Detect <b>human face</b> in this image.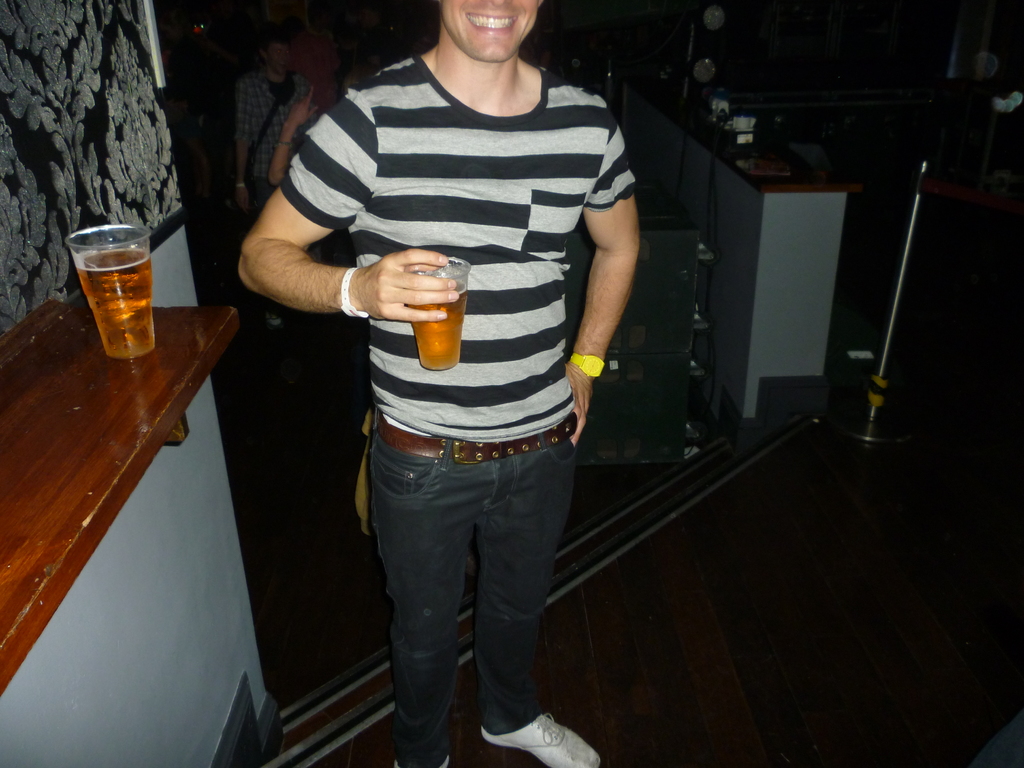
Detection: bbox(268, 45, 288, 73).
